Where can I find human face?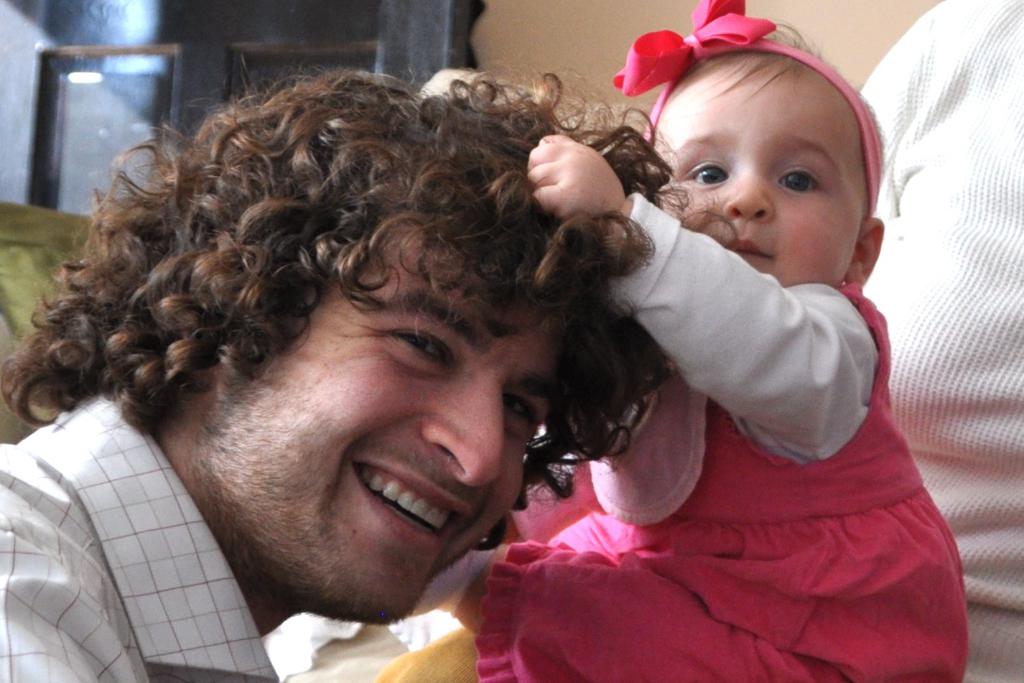
You can find it at [left=653, top=63, right=863, bottom=287].
